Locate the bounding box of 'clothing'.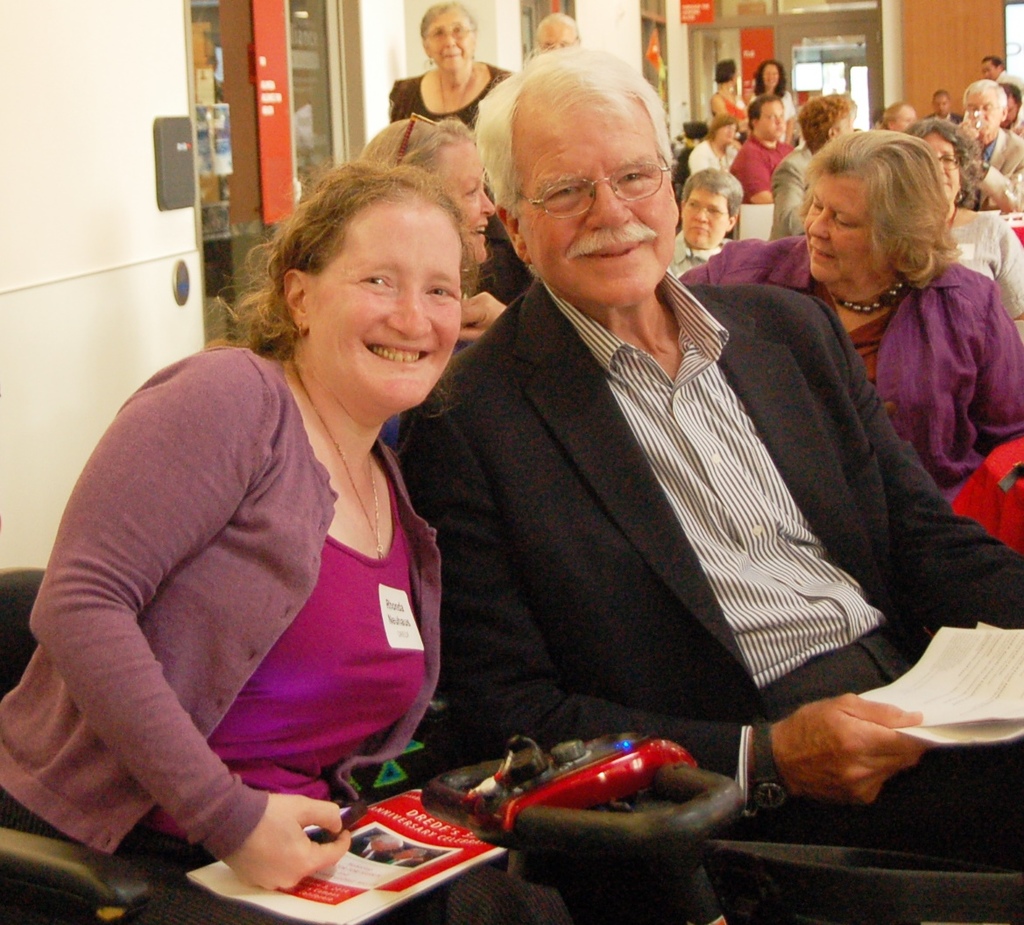
Bounding box: (977,138,1023,187).
